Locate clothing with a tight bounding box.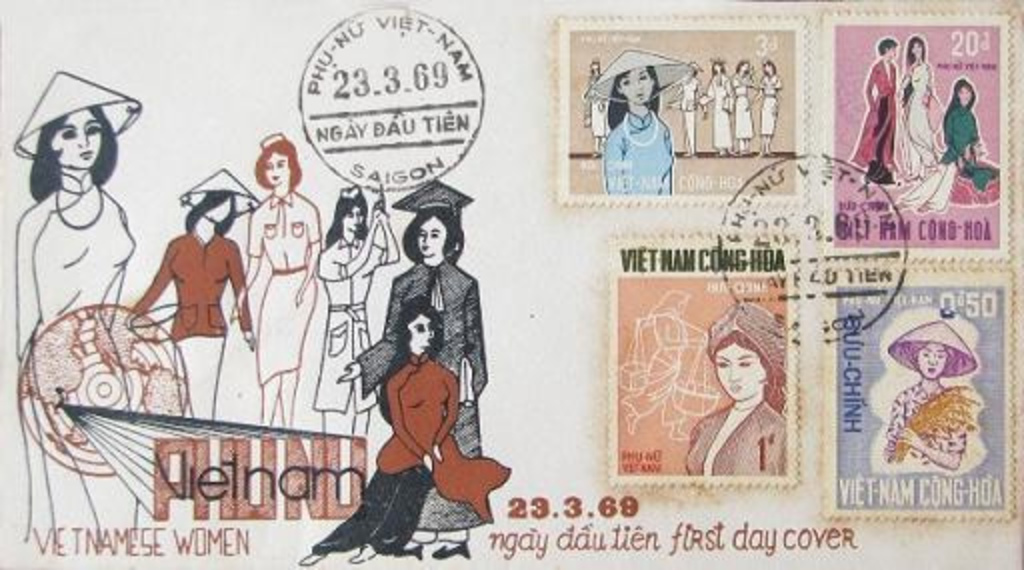
688/402/788/476.
